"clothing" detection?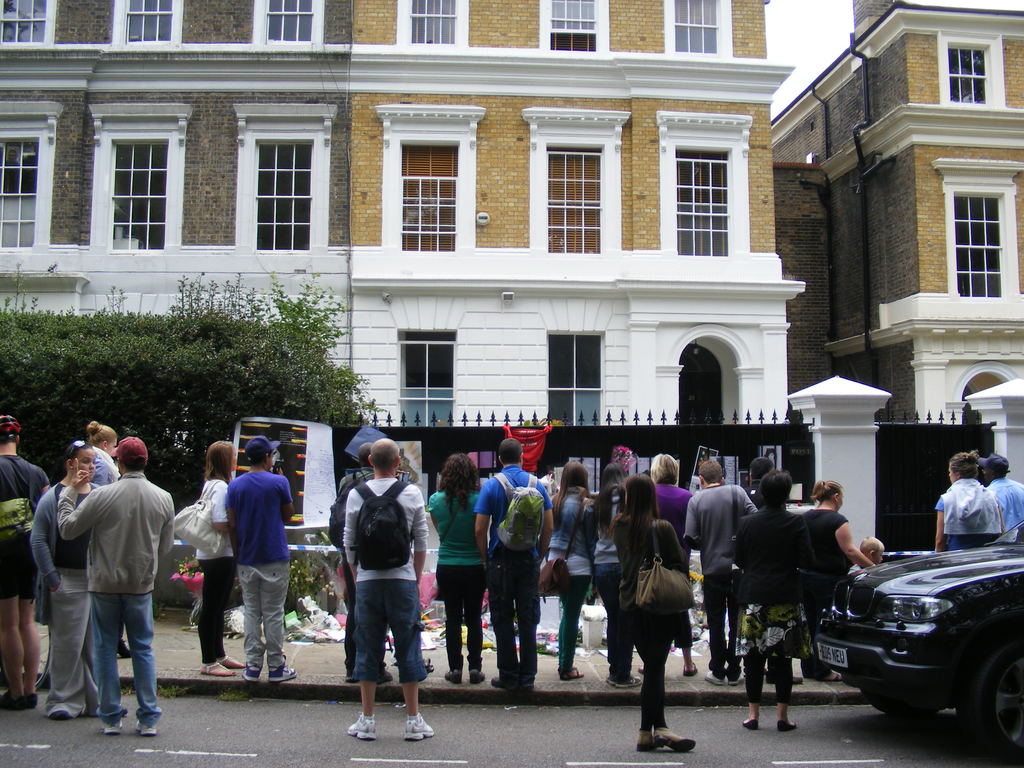
select_region(542, 481, 607, 669)
